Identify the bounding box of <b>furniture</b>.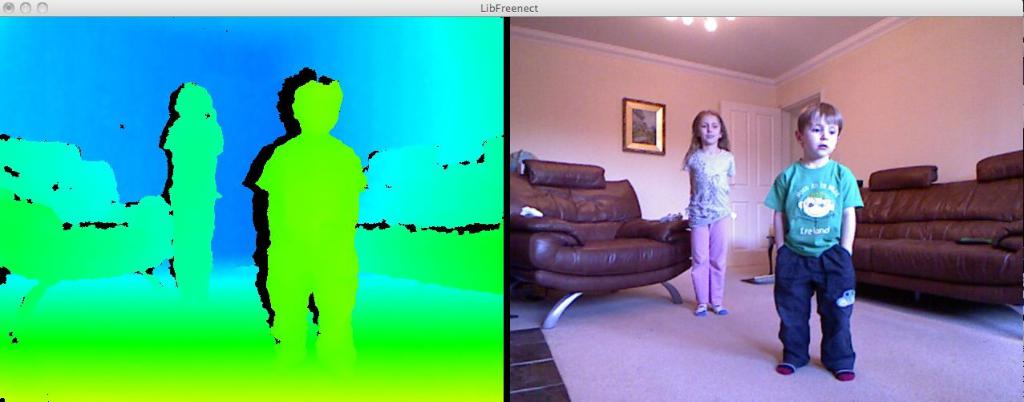
bbox=[852, 148, 1023, 306].
